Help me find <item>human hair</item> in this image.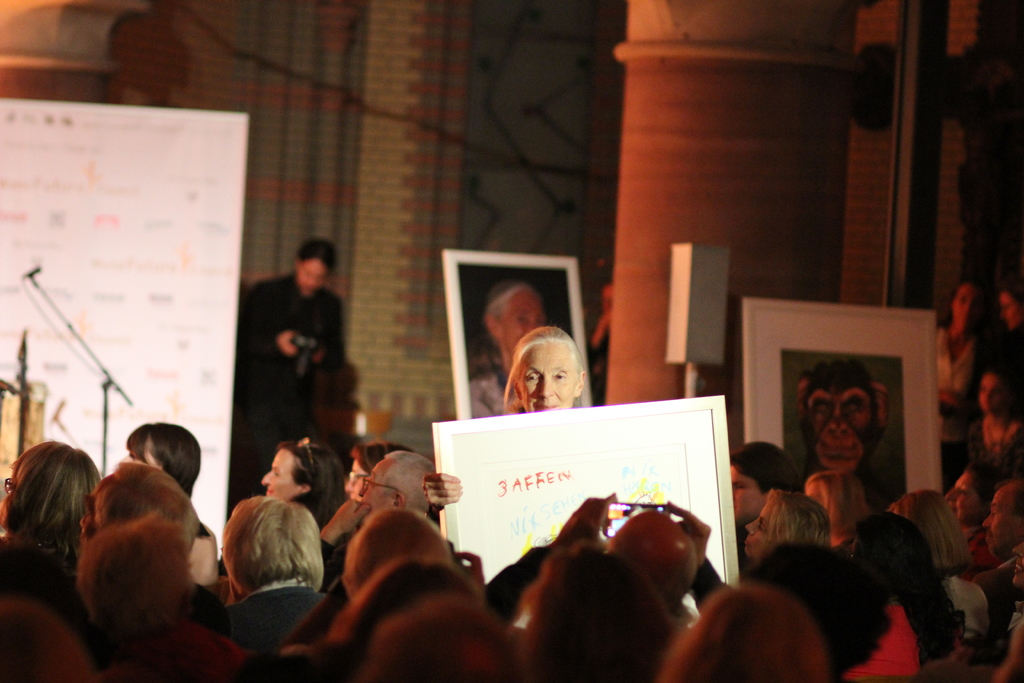
Found it: Rect(147, 420, 200, 504).
